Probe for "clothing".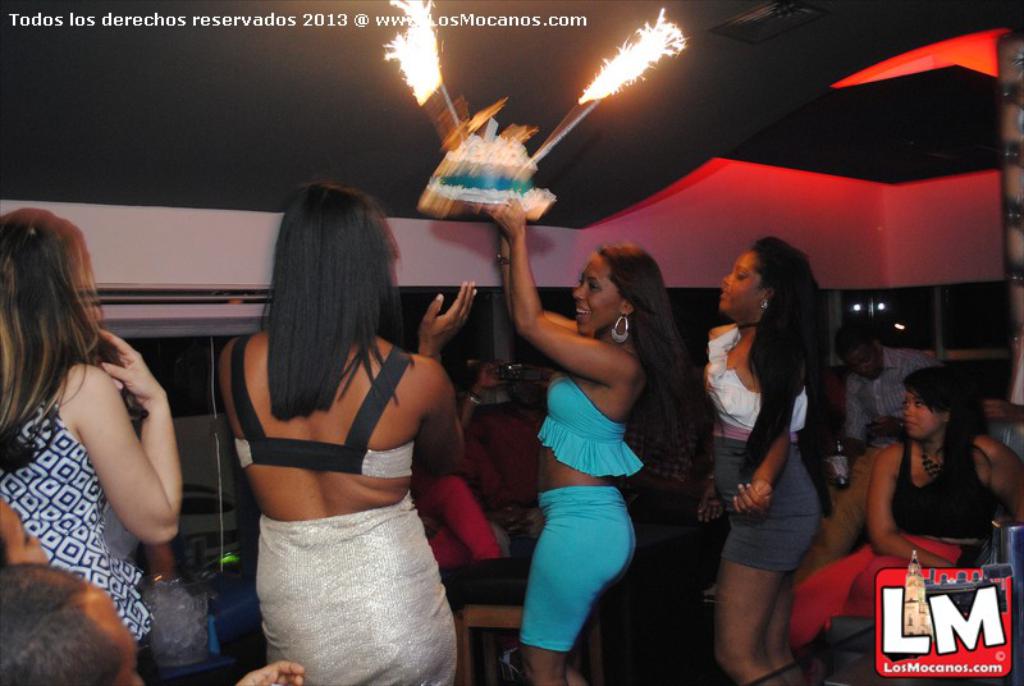
Probe result: 0, 398, 154, 653.
